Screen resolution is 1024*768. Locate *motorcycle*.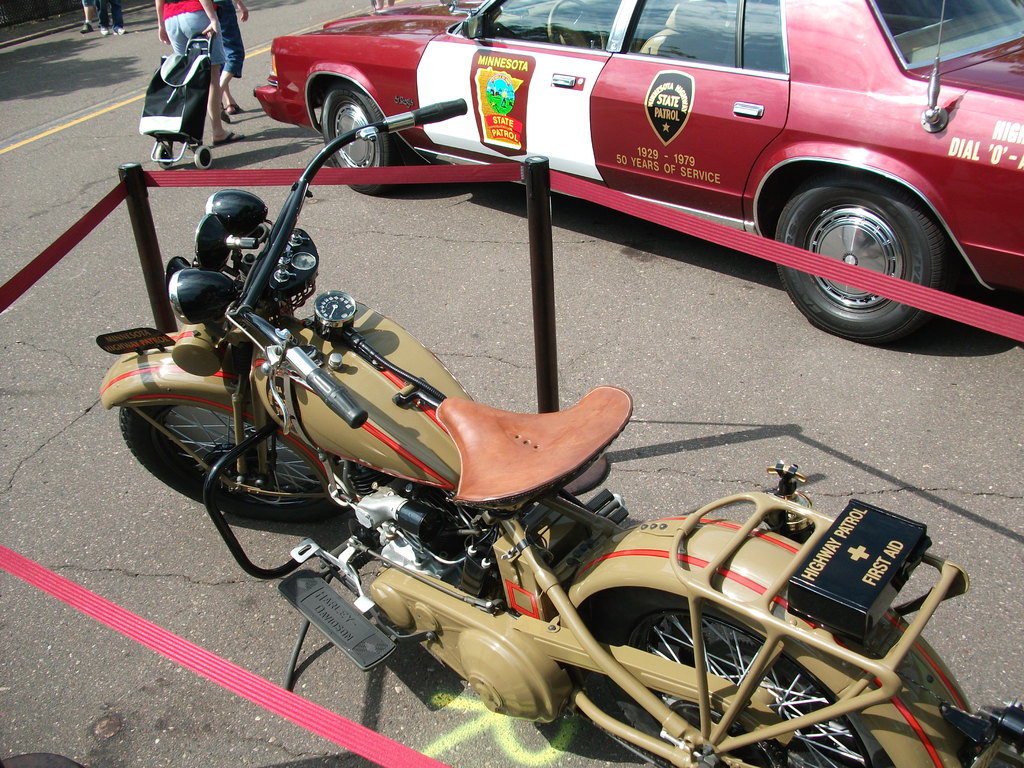
<box>100,102,1023,767</box>.
